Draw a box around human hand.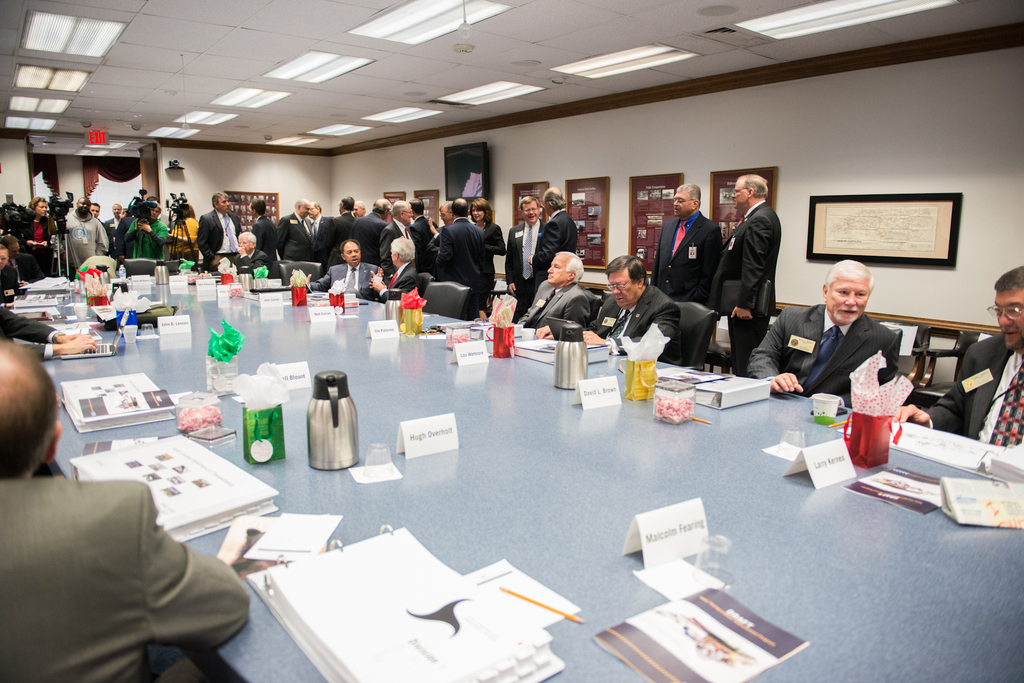
<bbox>506, 281, 516, 297</bbox>.
